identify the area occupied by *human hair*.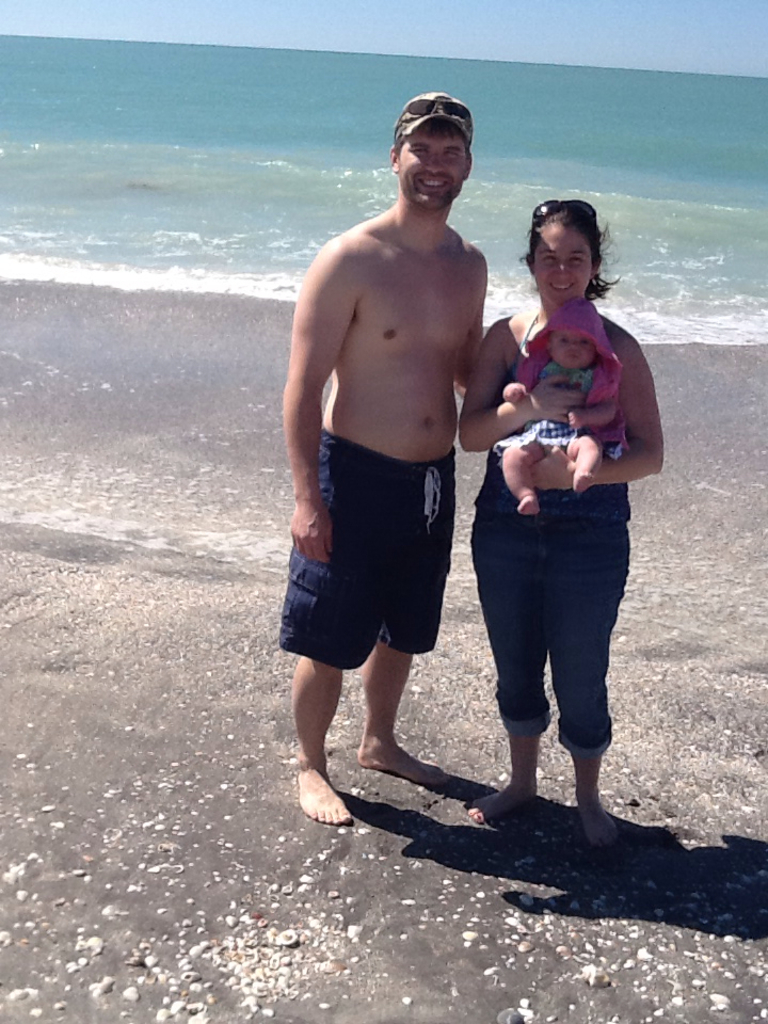
Area: (393, 117, 473, 160).
